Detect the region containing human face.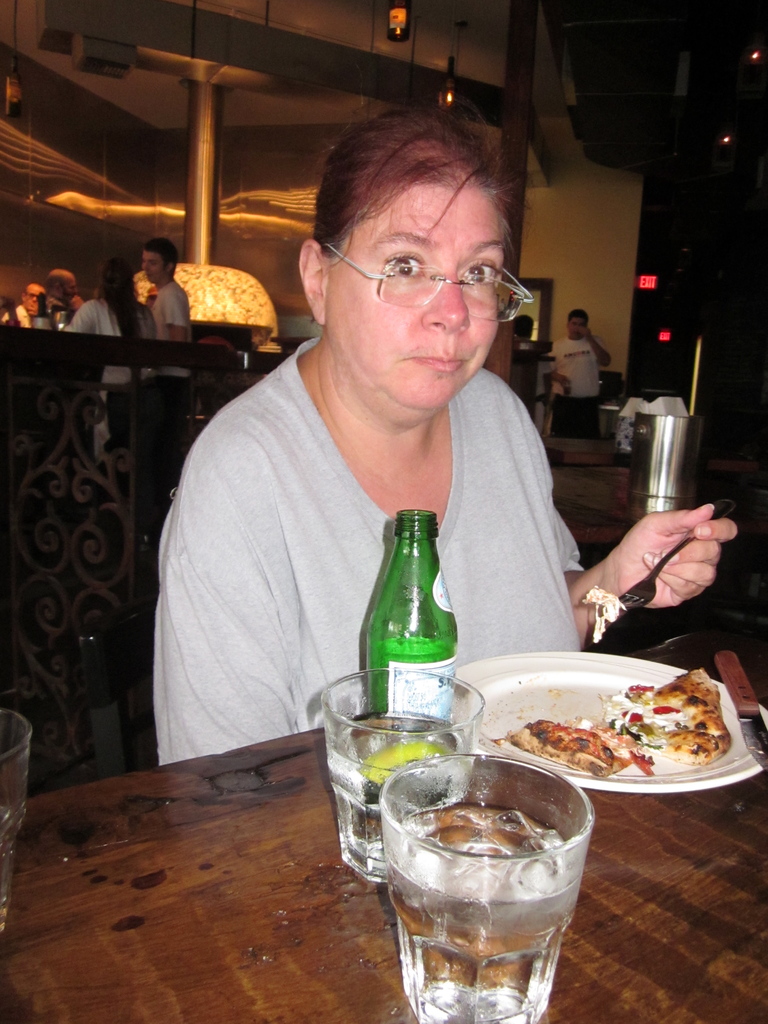
bbox=[62, 275, 76, 304].
